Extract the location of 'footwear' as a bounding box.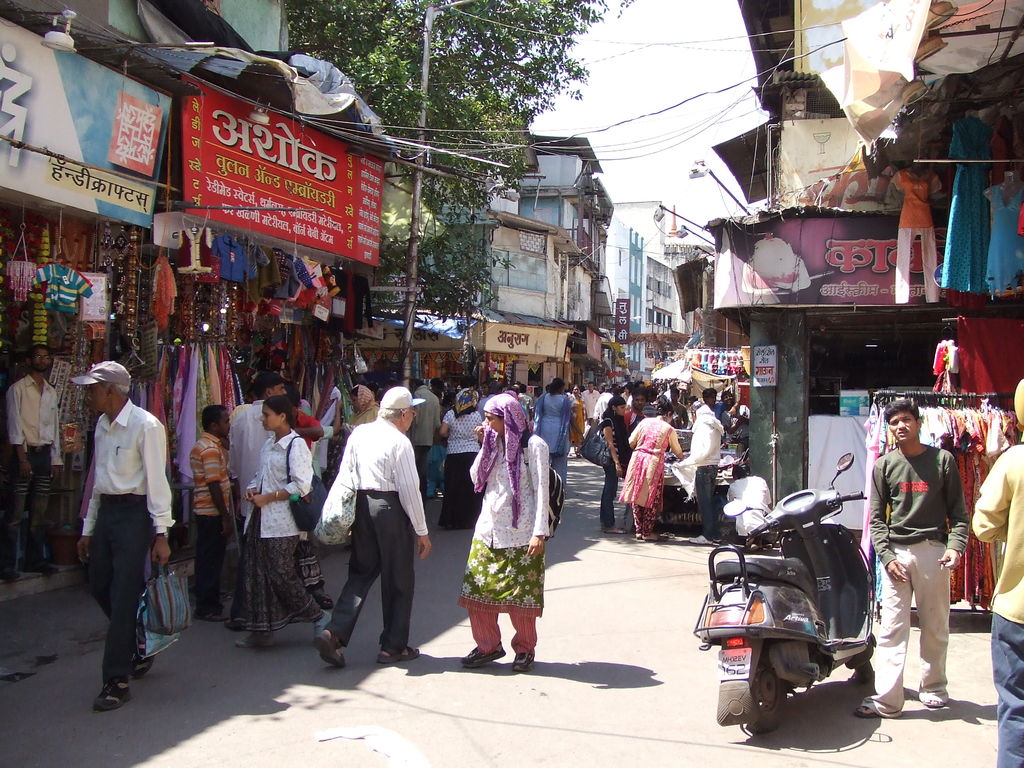
(193, 609, 227, 618).
